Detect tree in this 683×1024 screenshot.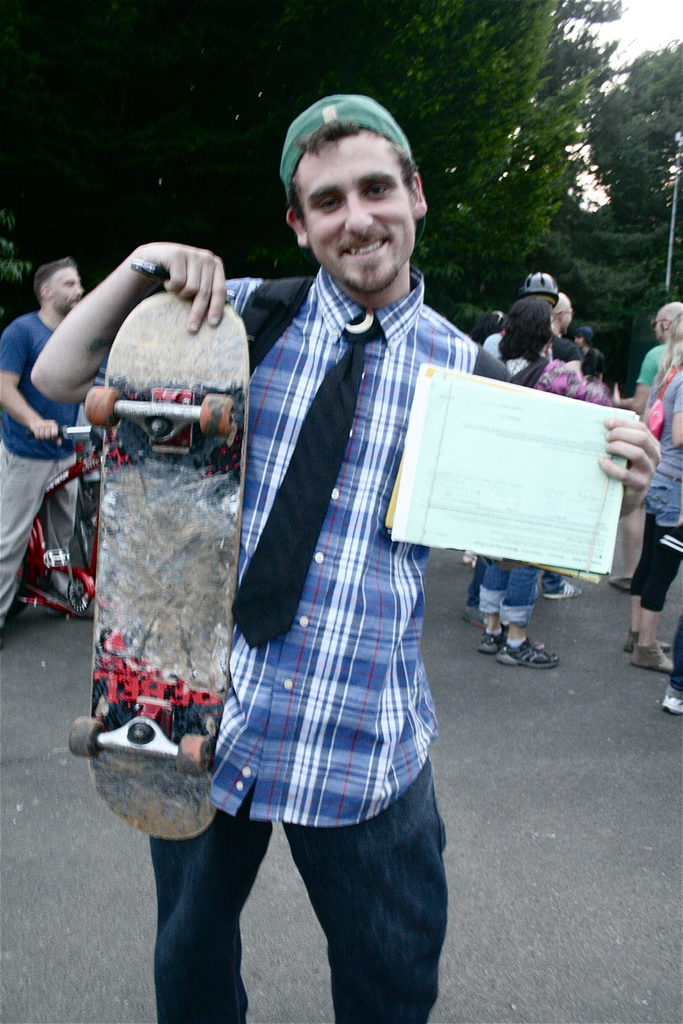
Detection: select_region(531, 0, 682, 388).
